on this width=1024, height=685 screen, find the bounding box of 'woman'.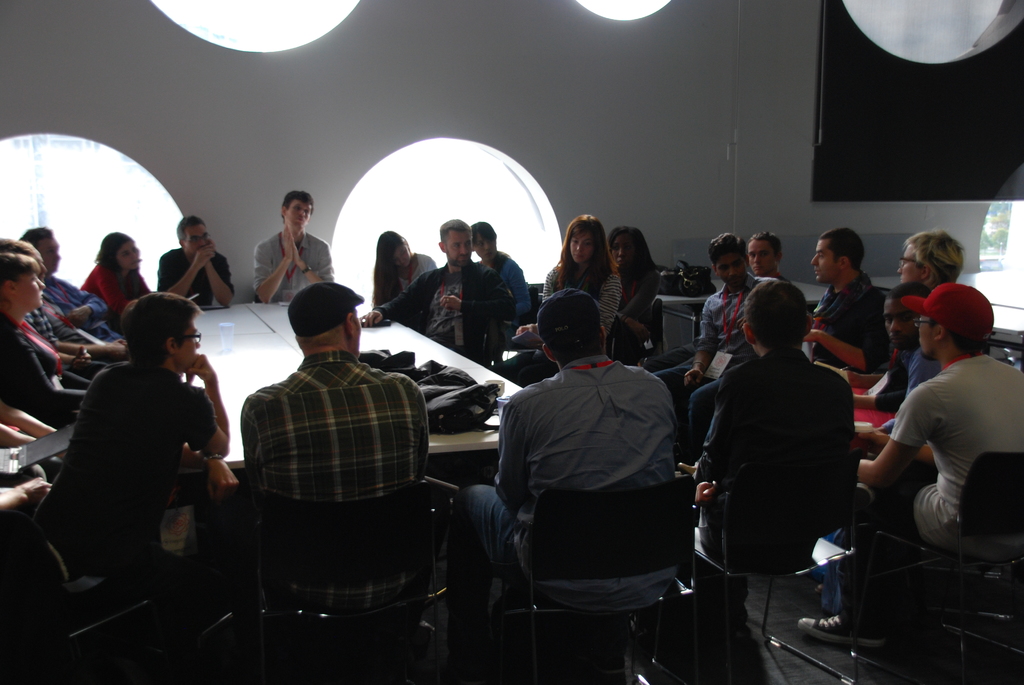
Bounding box: BBox(369, 232, 436, 306).
